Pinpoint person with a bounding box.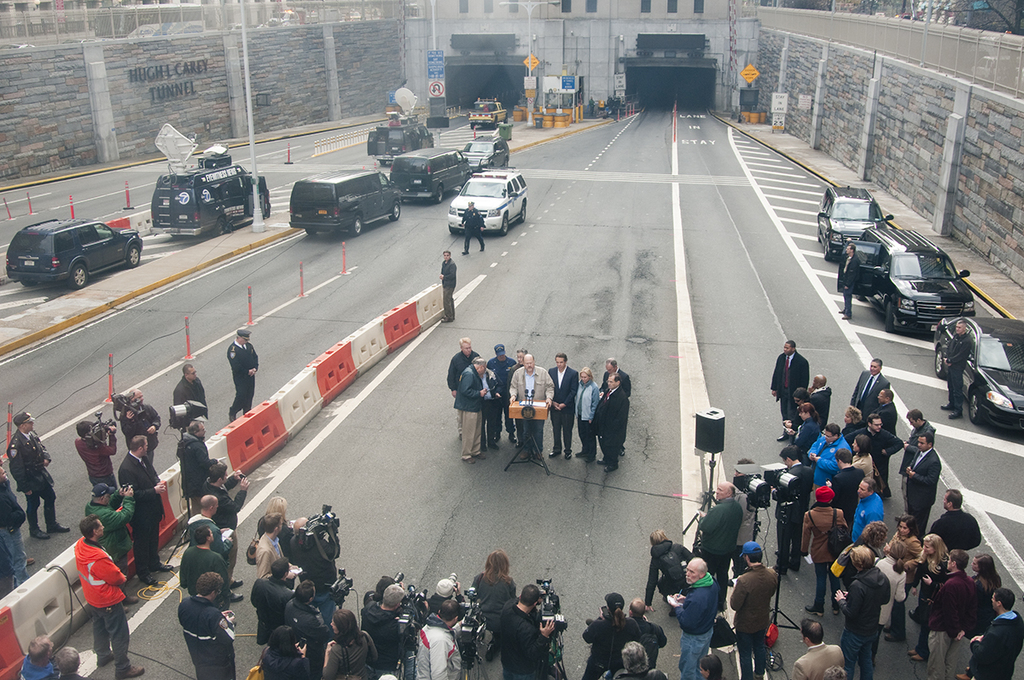
BBox(968, 588, 1023, 679).
